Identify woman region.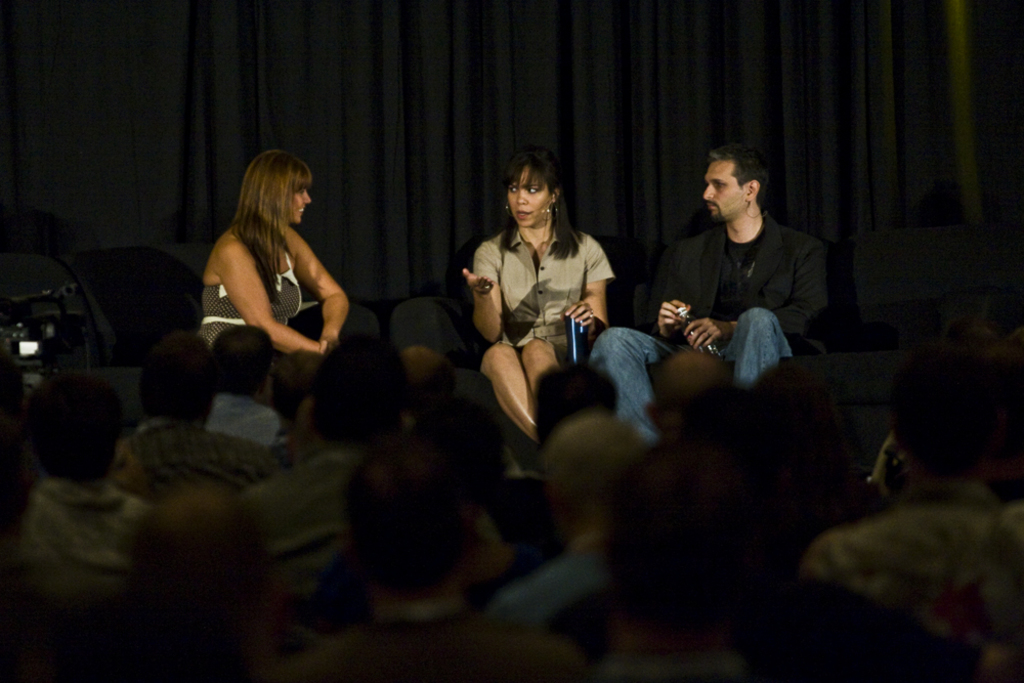
Region: {"left": 447, "top": 151, "right": 625, "bottom": 437}.
